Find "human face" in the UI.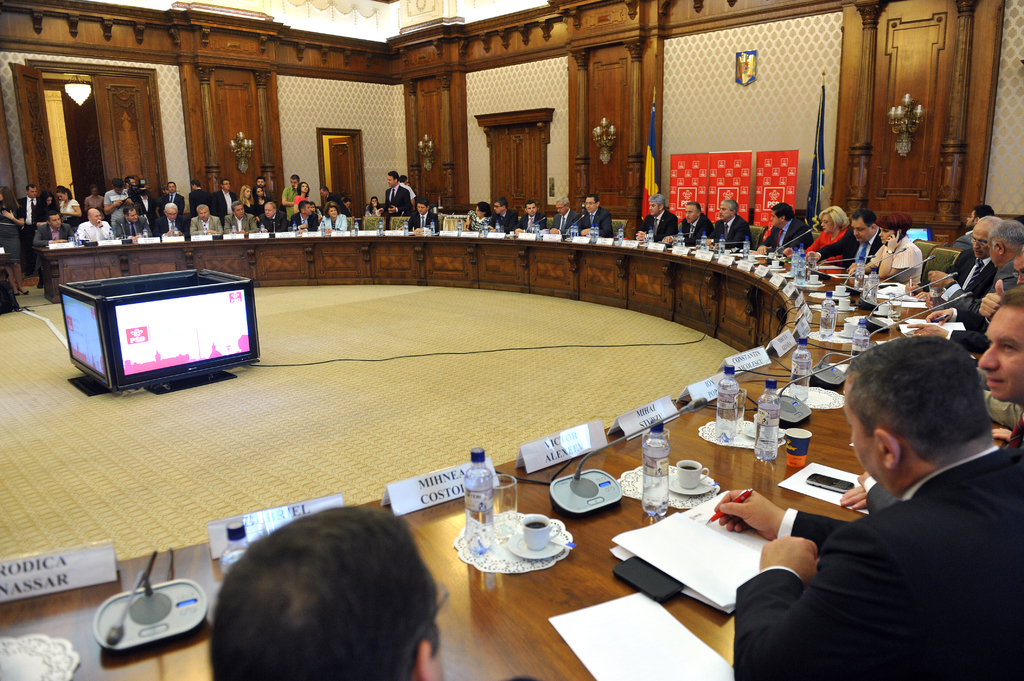
UI element at [873, 219, 891, 244].
